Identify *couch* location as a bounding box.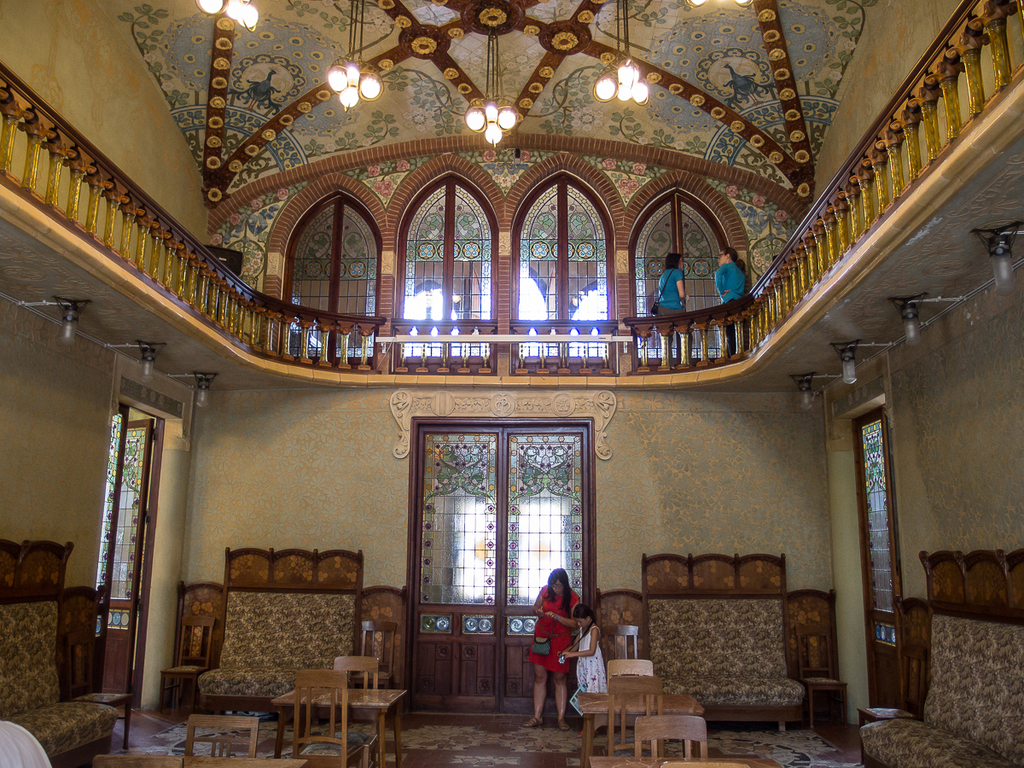
l=857, t=550, r=1023, b=767.
